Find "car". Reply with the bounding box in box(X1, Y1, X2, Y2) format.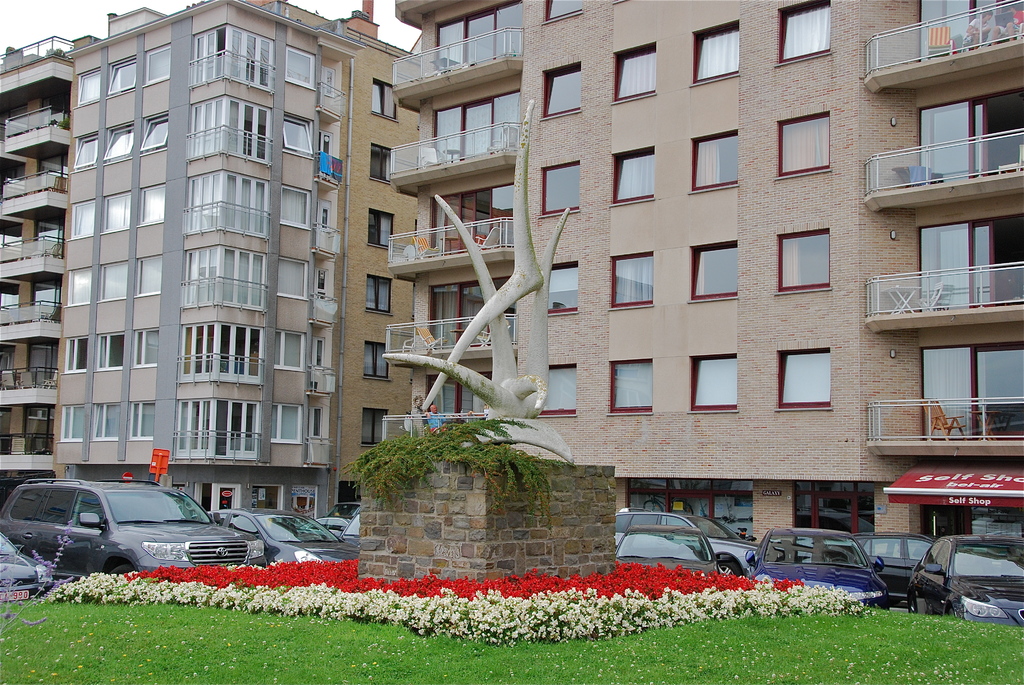
box(299, 514, 348, 538).
